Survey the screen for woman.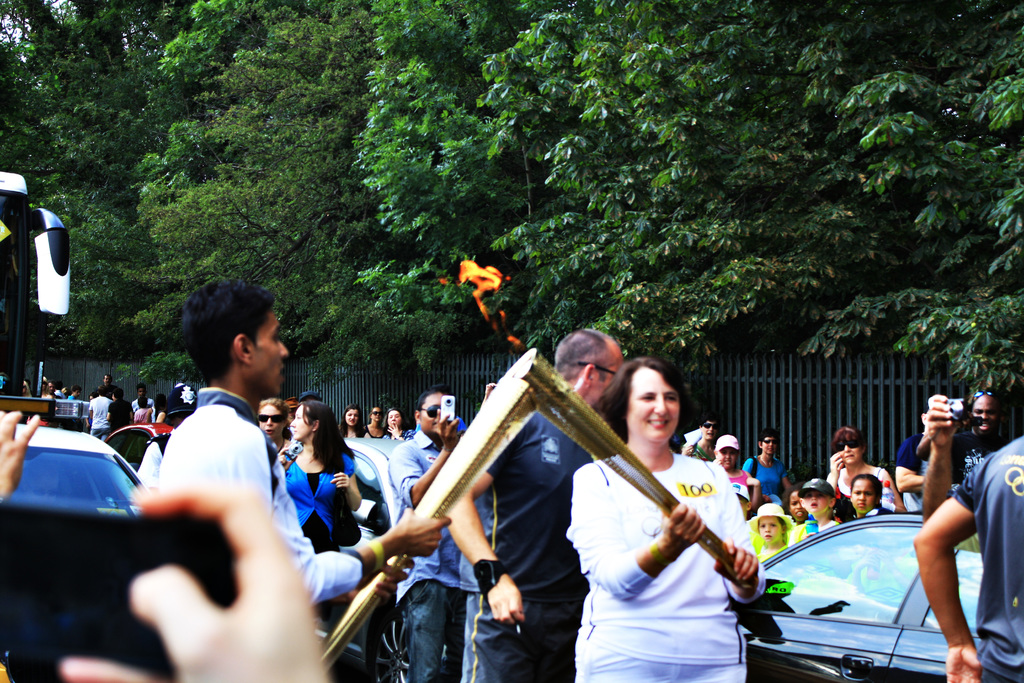
Survey found: x1=567, y1=356, x2=767, y2=682.
